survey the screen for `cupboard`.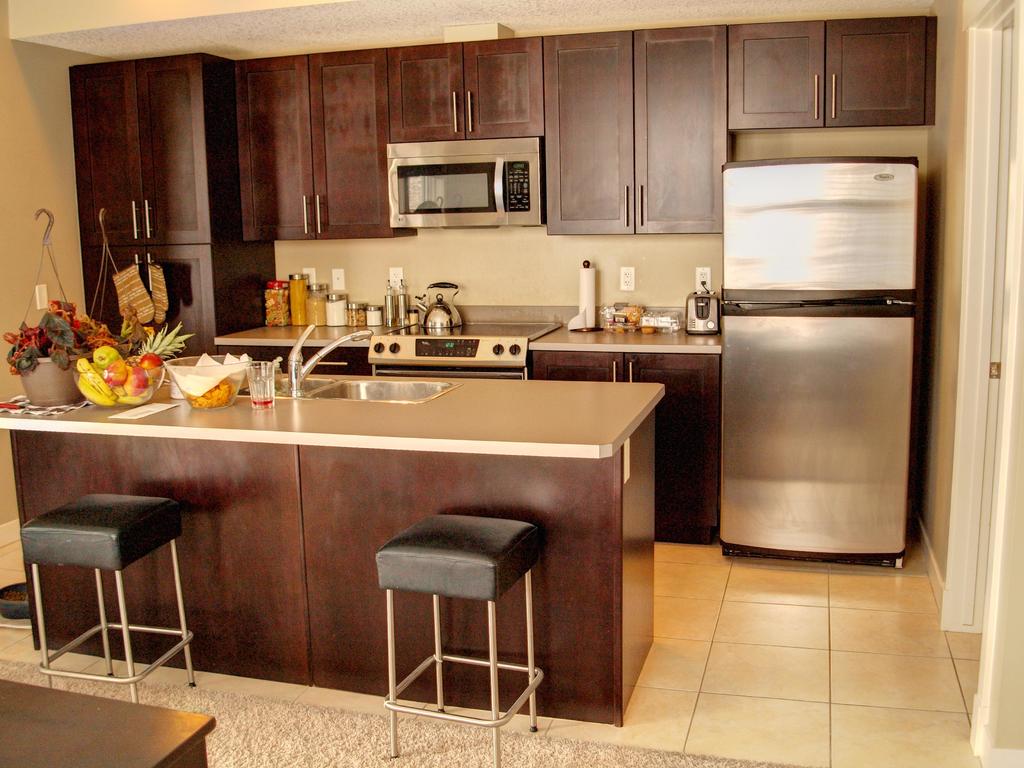
Survey found: bbox(532, 346, 731, 550).
